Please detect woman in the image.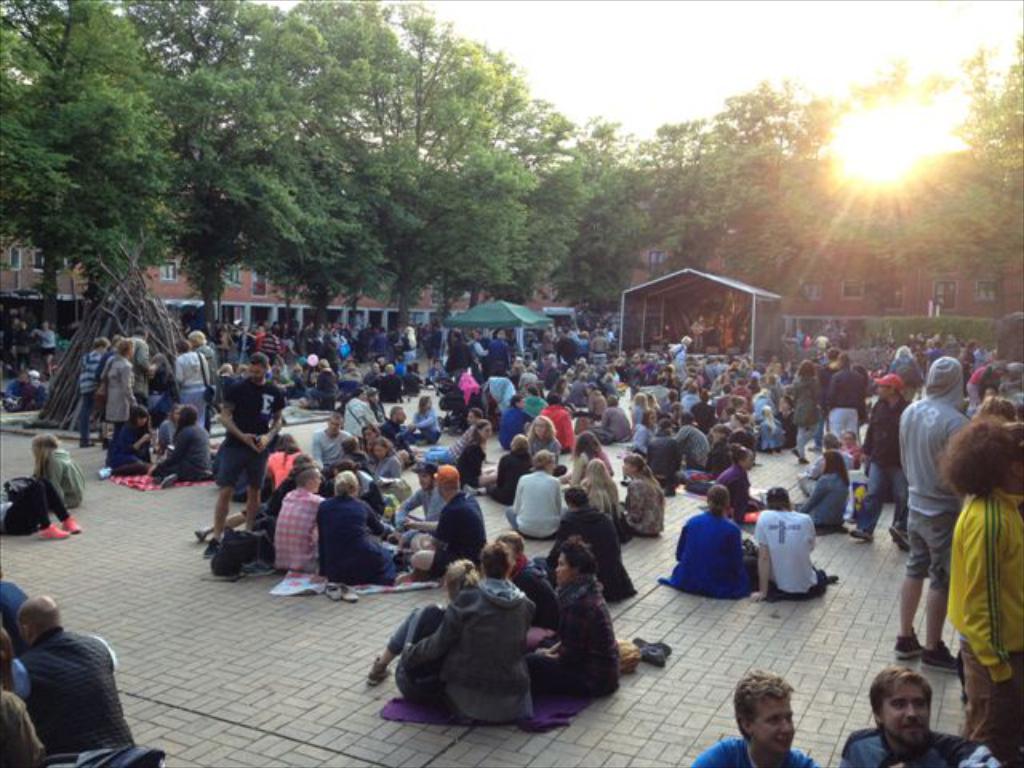
[left=147, top=400, right=213, bottom=494].
